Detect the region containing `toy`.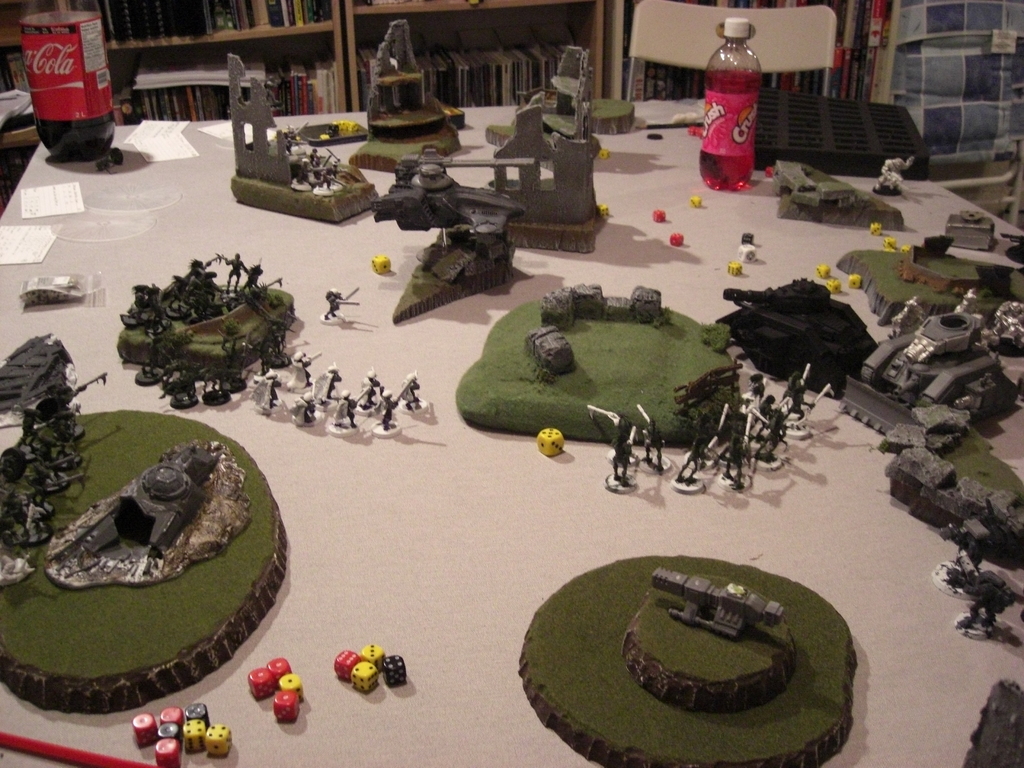
[484, 44, 636, 147].
